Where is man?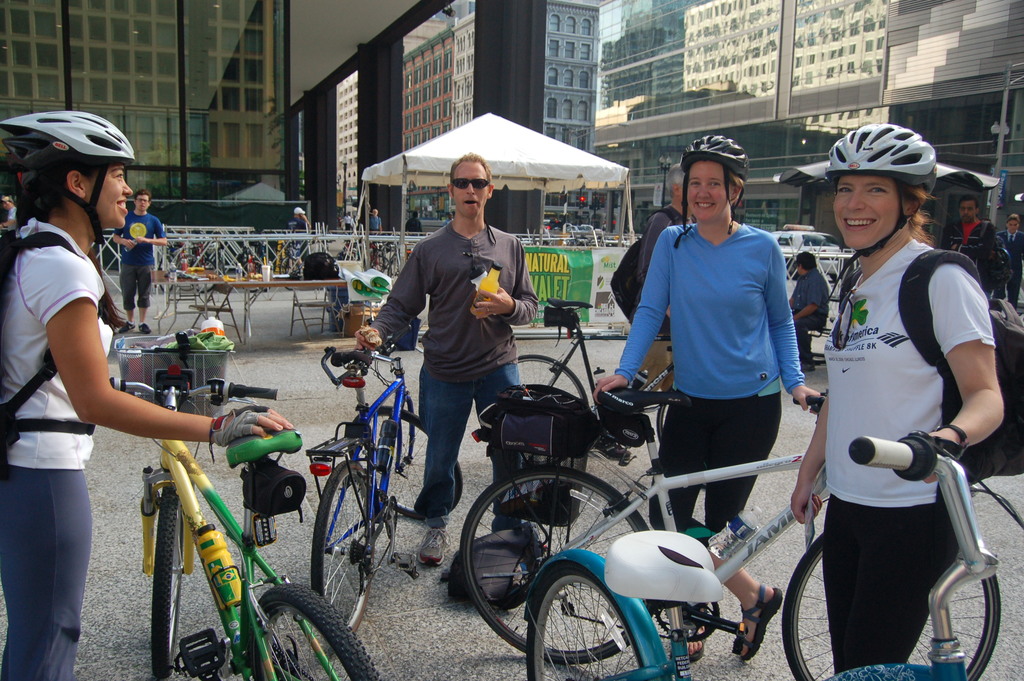
bbox=(380, 161, 540, 532).
